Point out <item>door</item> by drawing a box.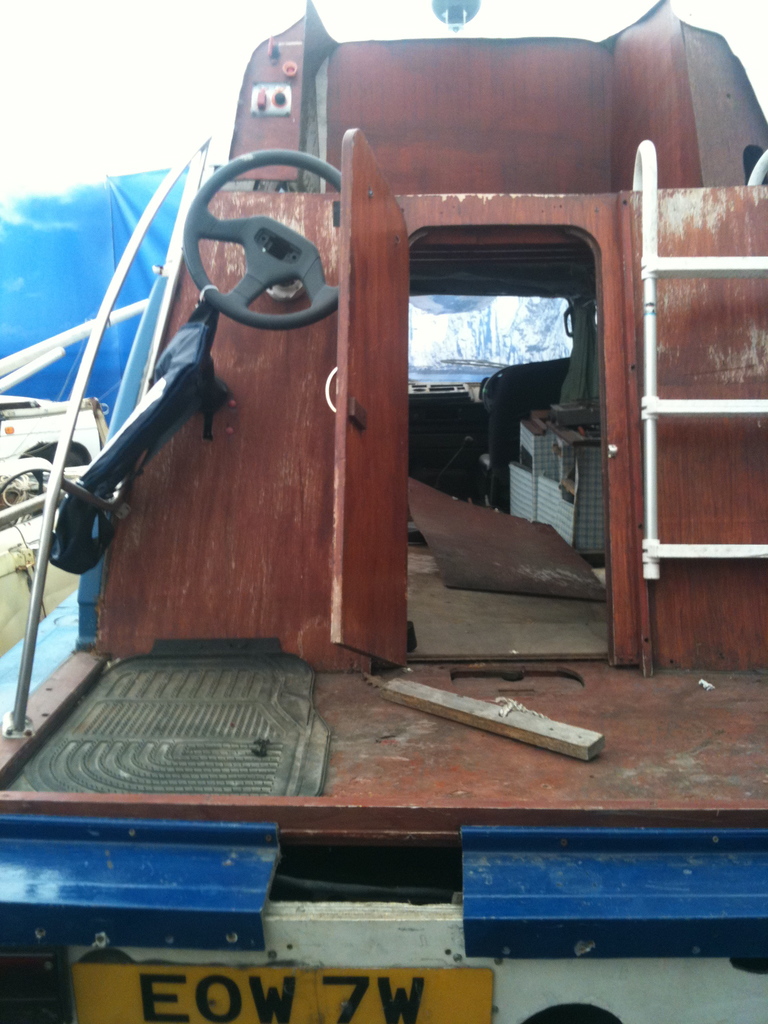
{"left": 328, "top": 127, "right": 406, "bottom": 666}.
